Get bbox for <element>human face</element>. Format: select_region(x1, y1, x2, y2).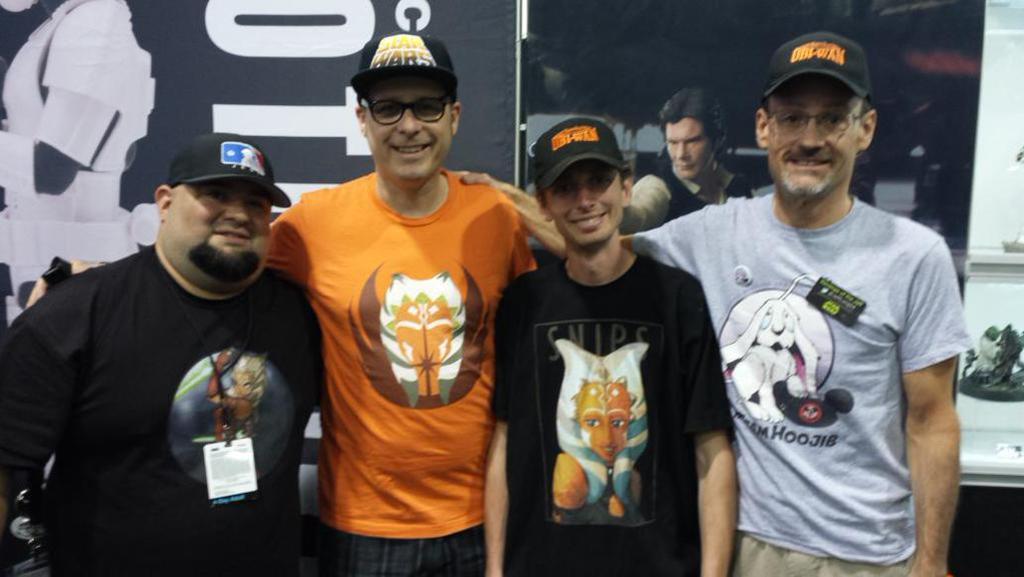
select_region(581, 413, 626, 464).
